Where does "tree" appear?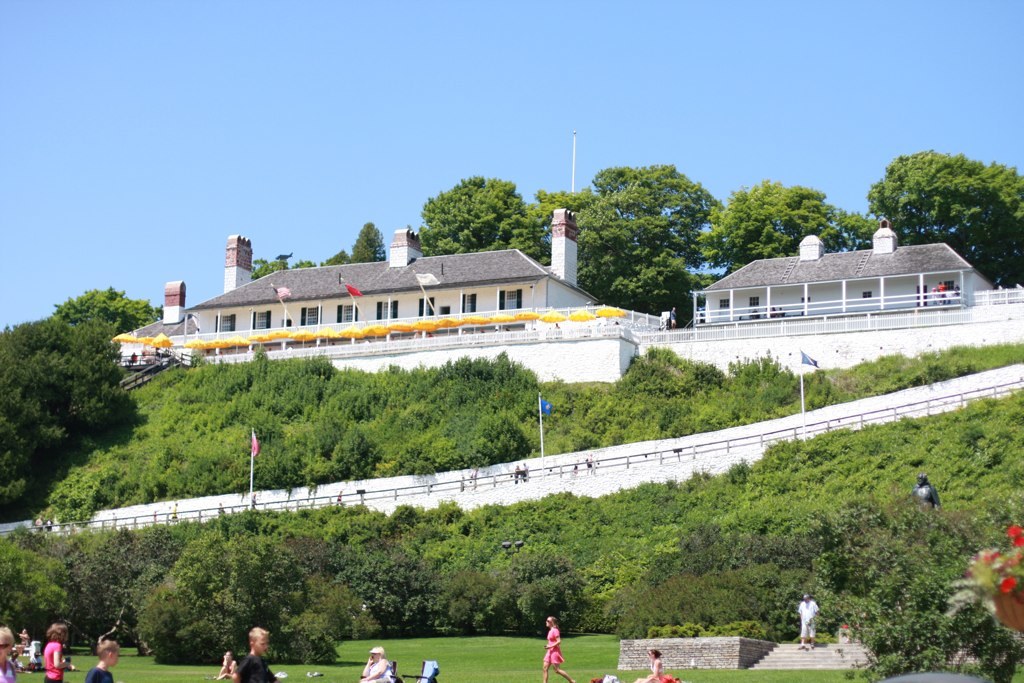
Appears at bbox(294, 259, 310, 268).
